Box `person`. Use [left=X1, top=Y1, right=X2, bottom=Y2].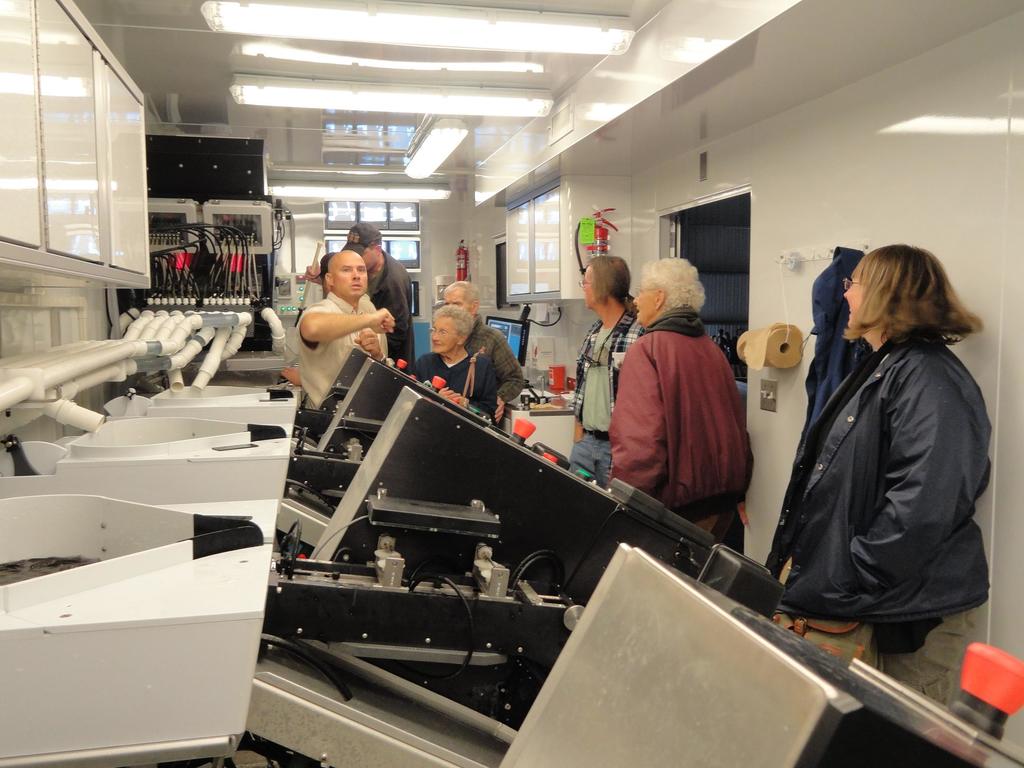
[left=416, top=304, right=500, bottom=422].
